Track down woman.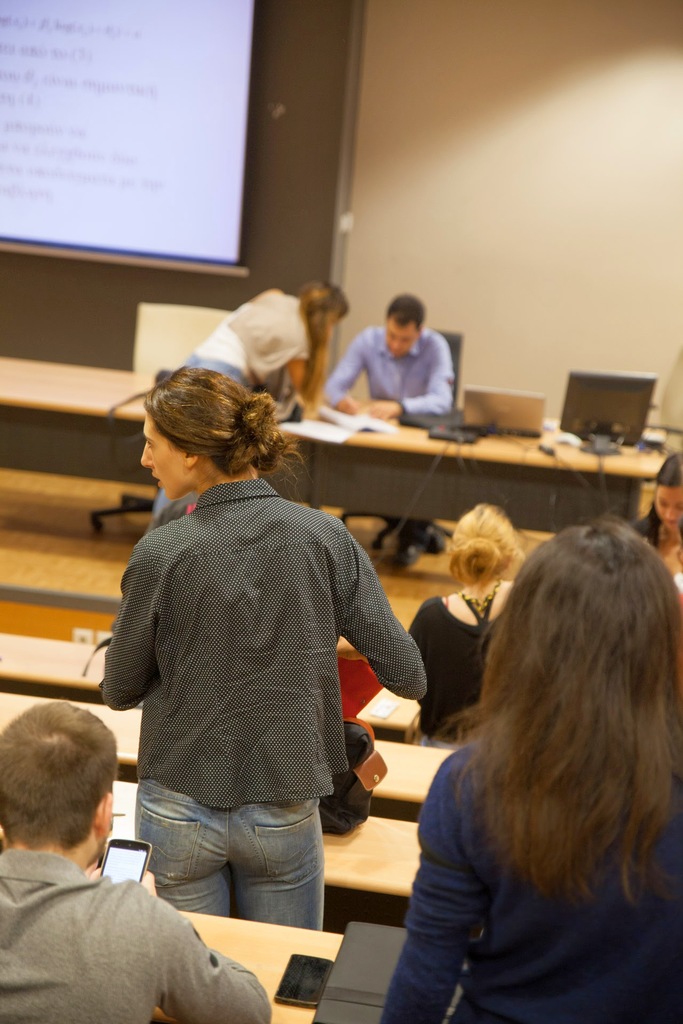
Tracked to [376,503,677,1010].
